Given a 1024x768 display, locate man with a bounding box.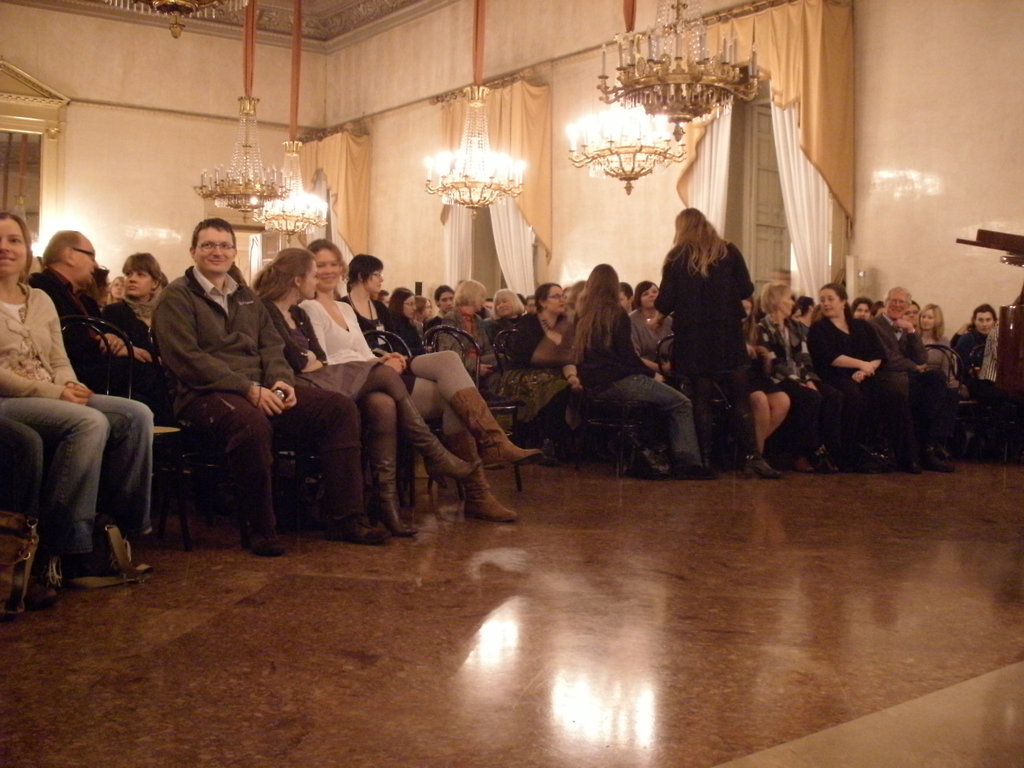
Located: left=28, top=227, right=136, bottom=406.
